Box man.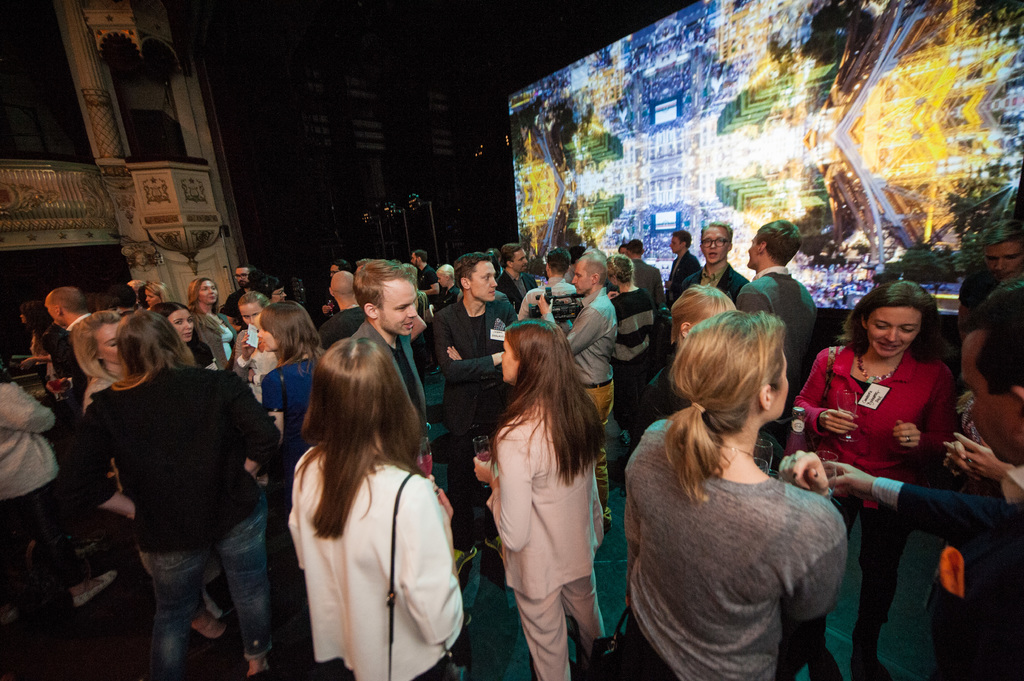
662:226:700:303.
